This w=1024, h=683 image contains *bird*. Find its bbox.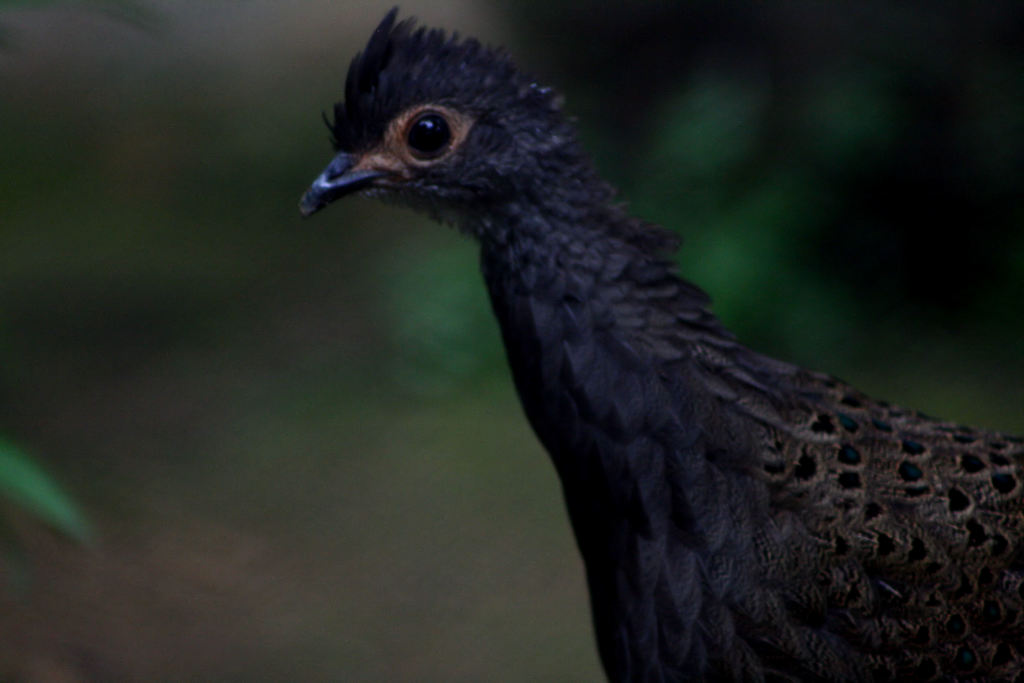
294 34 1022 675.
